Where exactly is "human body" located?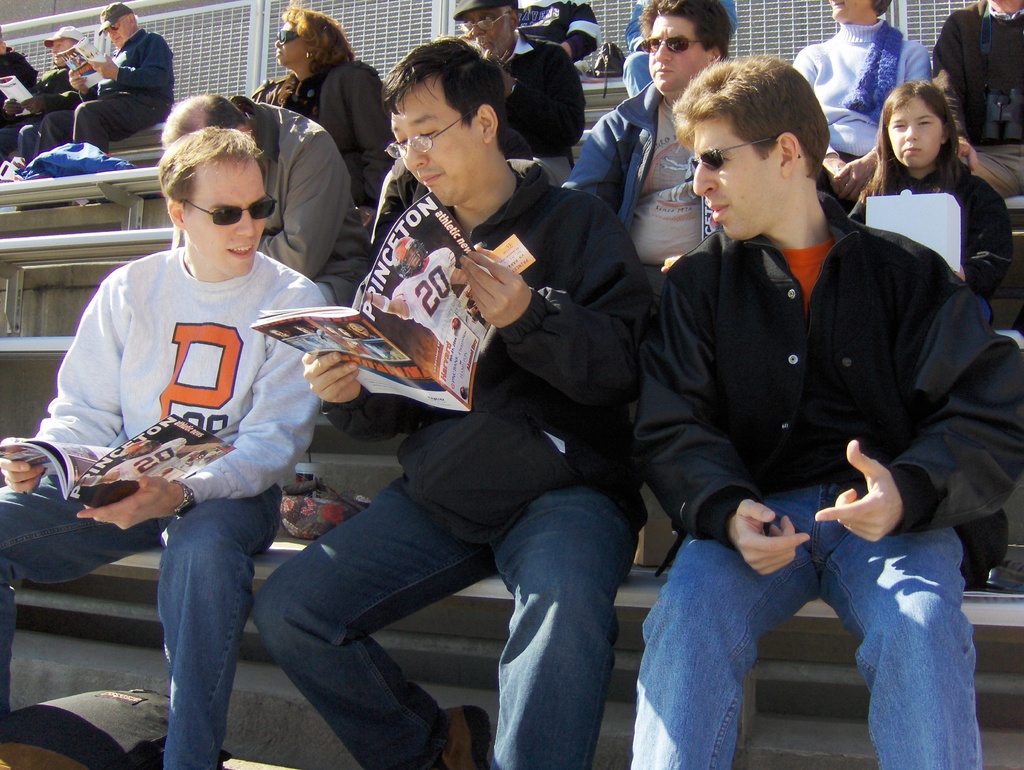
Its bounding box is detection(790, 0, 938, 213).
